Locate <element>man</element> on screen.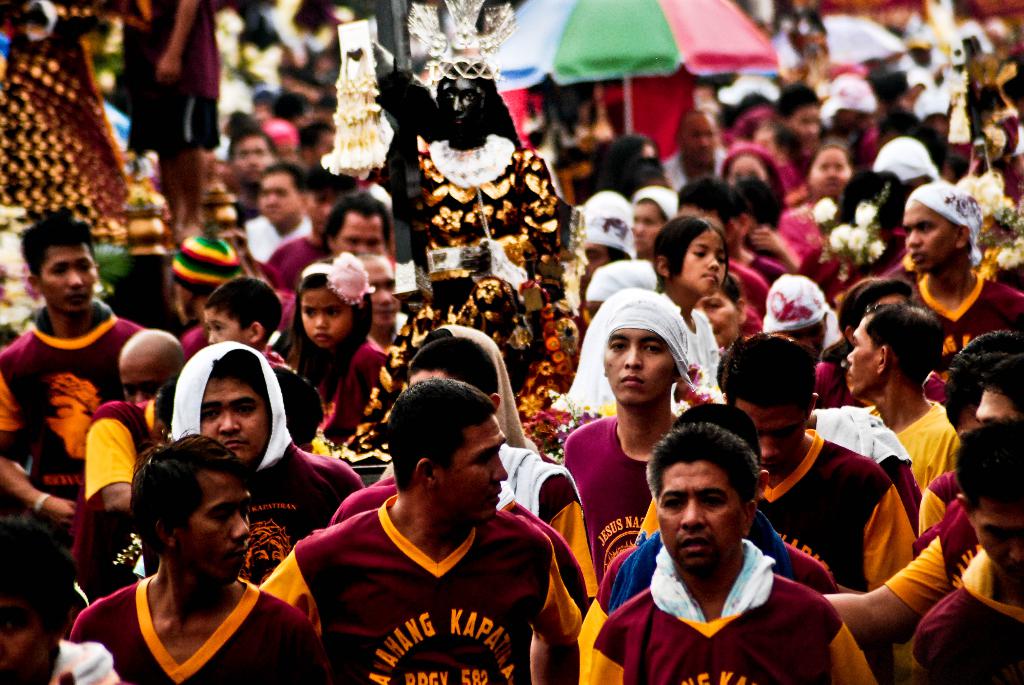
On screen at Rect(342, 248, 399, 331).
